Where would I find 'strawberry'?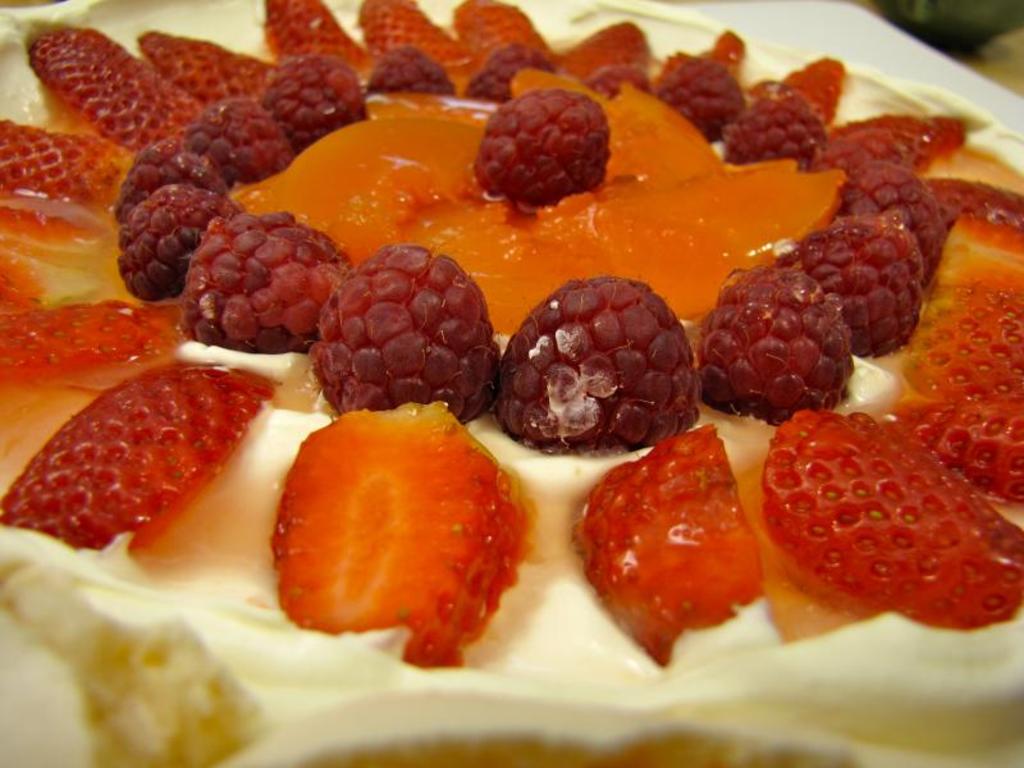
At crop(187, 102, 294, 168).
